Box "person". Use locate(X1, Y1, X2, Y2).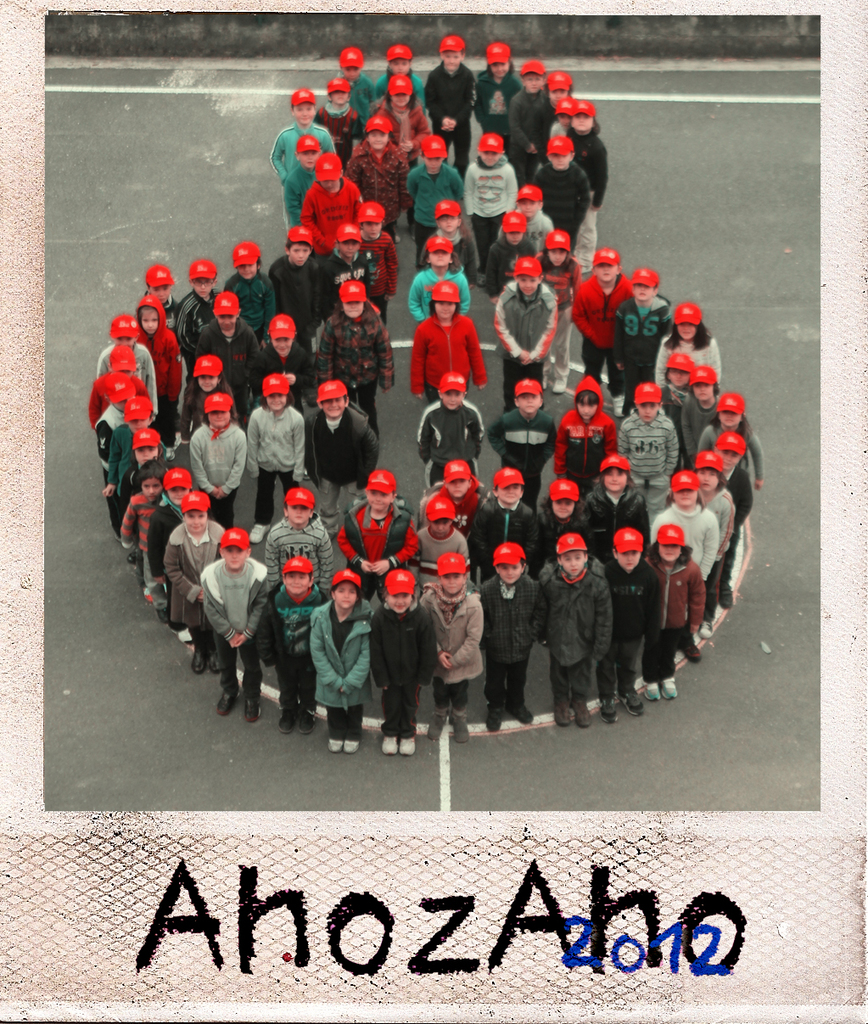
locate(407, 370, 489, 490).
